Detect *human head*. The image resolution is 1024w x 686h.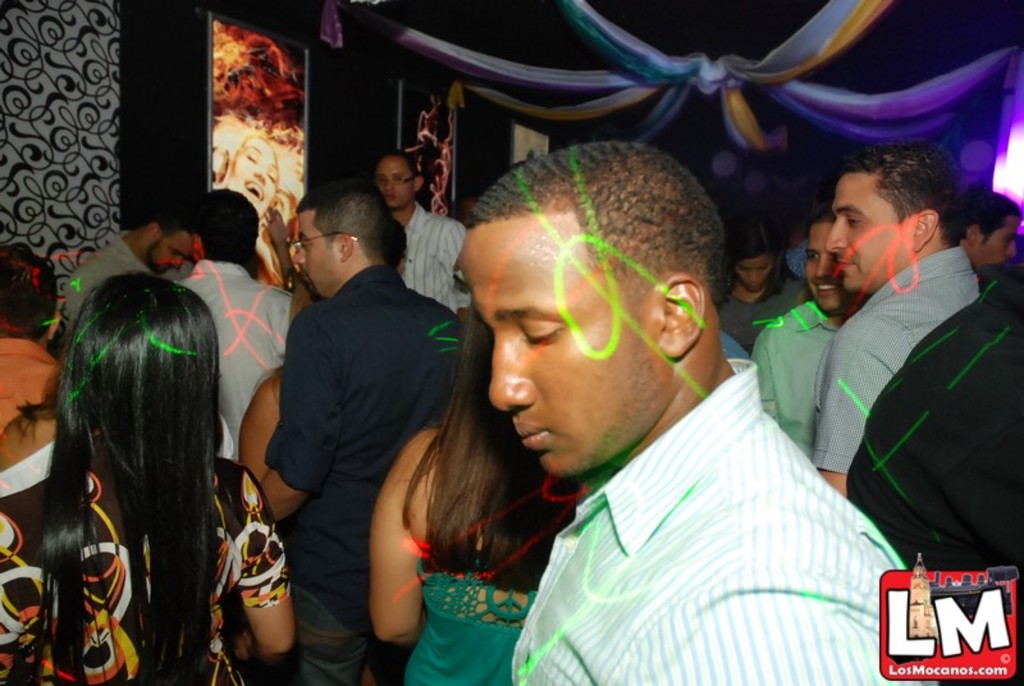
box(443, 175, 493, 230).
